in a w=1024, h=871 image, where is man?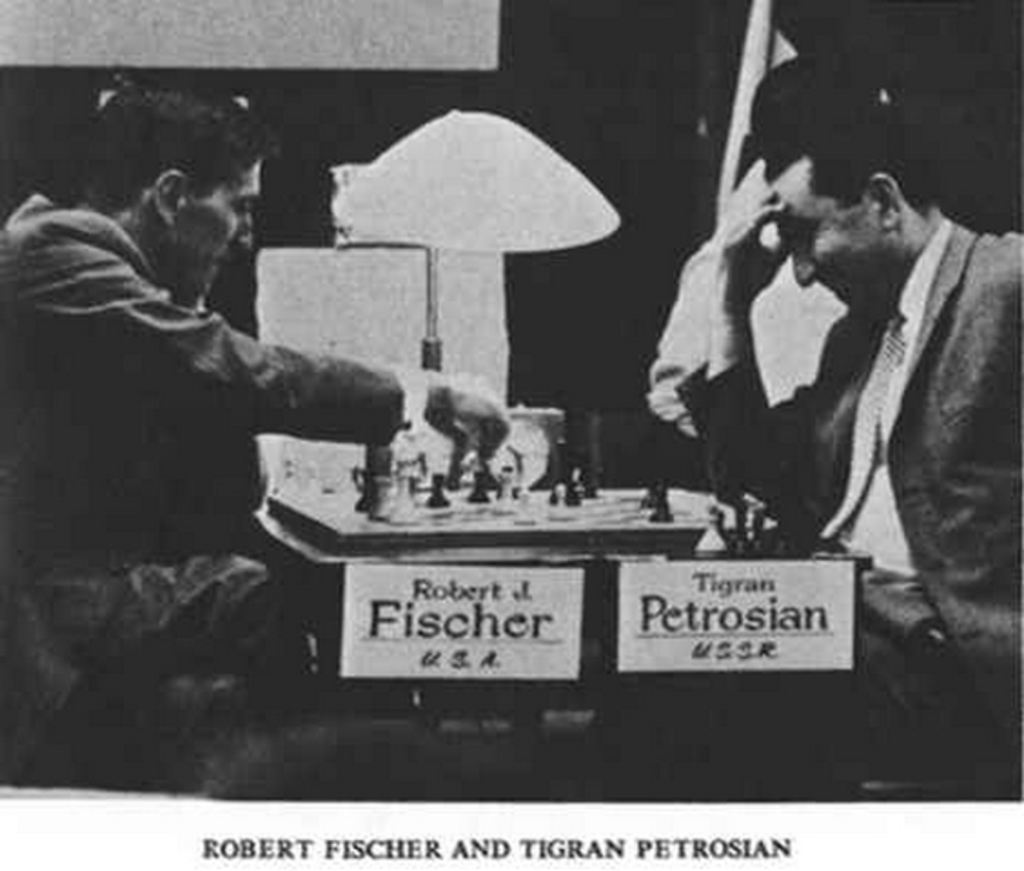
locate(677, 53, 1022, 800).
